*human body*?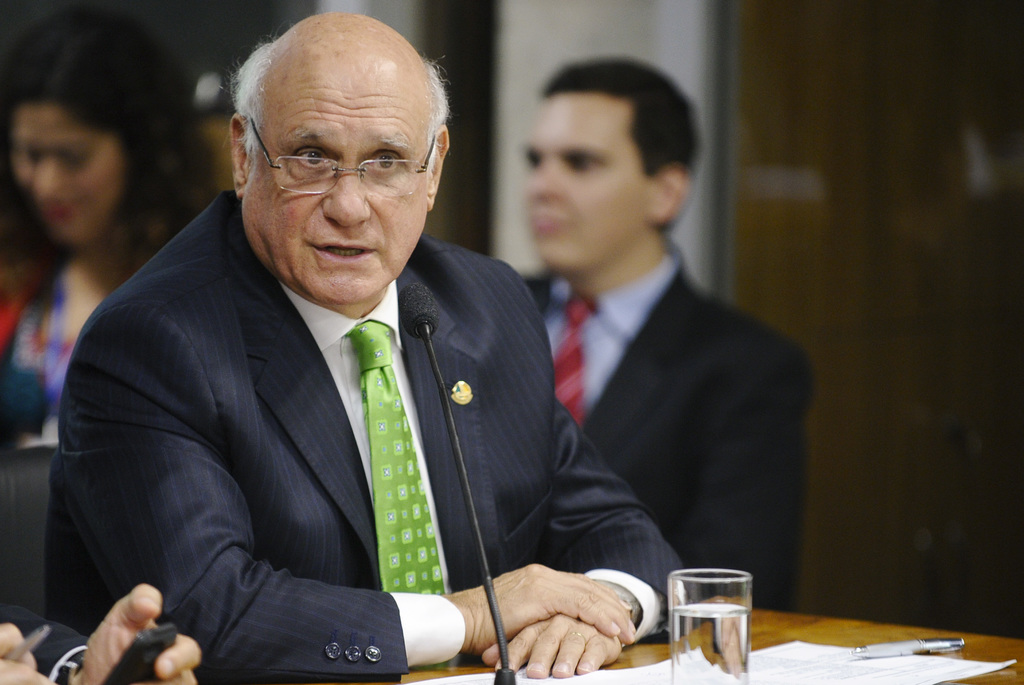
{"left": 525, "top": 230, "right": 811, "bottom": 610}
